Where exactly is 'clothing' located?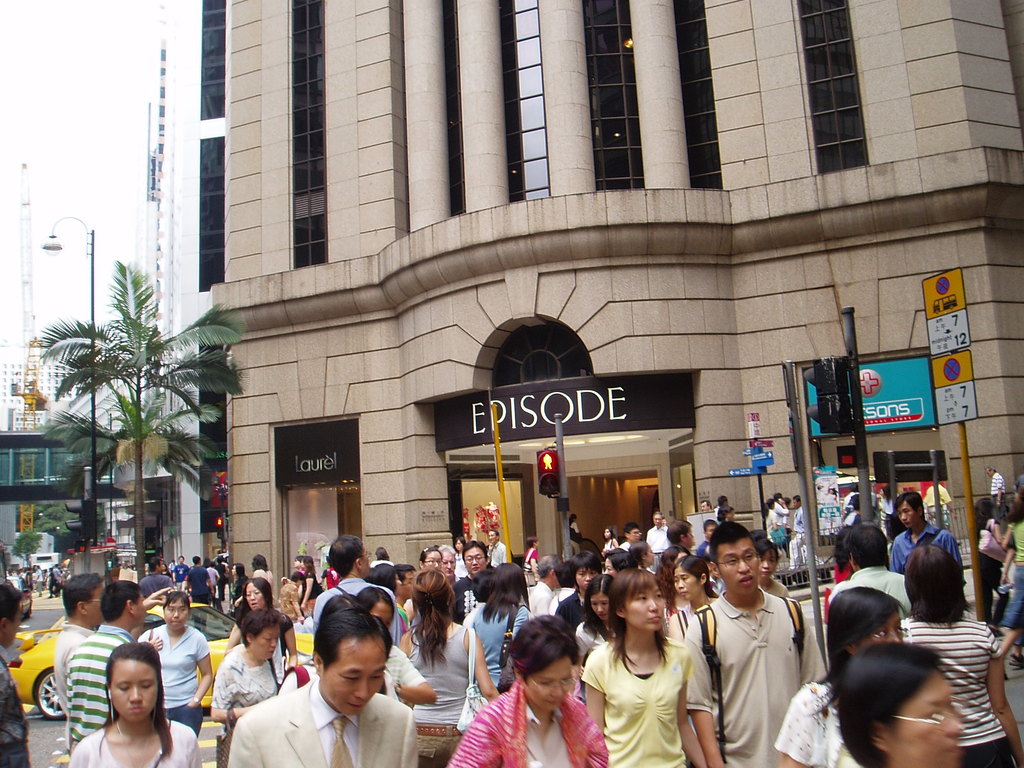
Its bounding box is {"left": 712, "top": 566, "right": 820, "bottom": 761}.
